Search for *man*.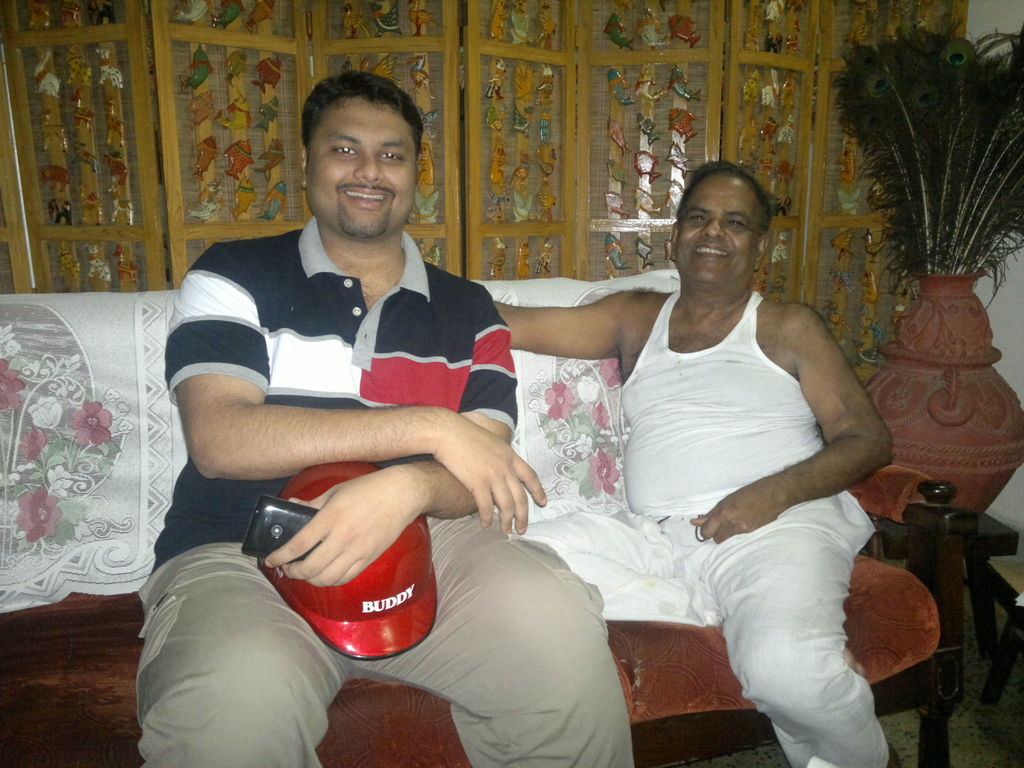
Found at crop(495, 150, 900, 767).
